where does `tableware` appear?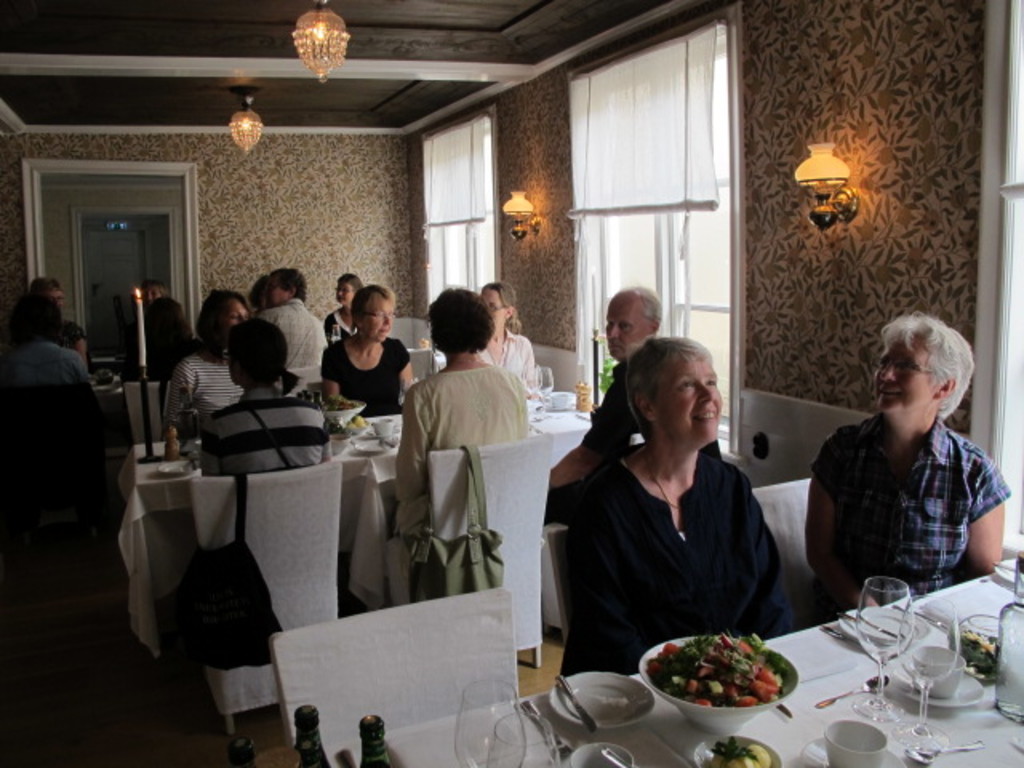
Appears at box=[154, 461, 197, 482].
